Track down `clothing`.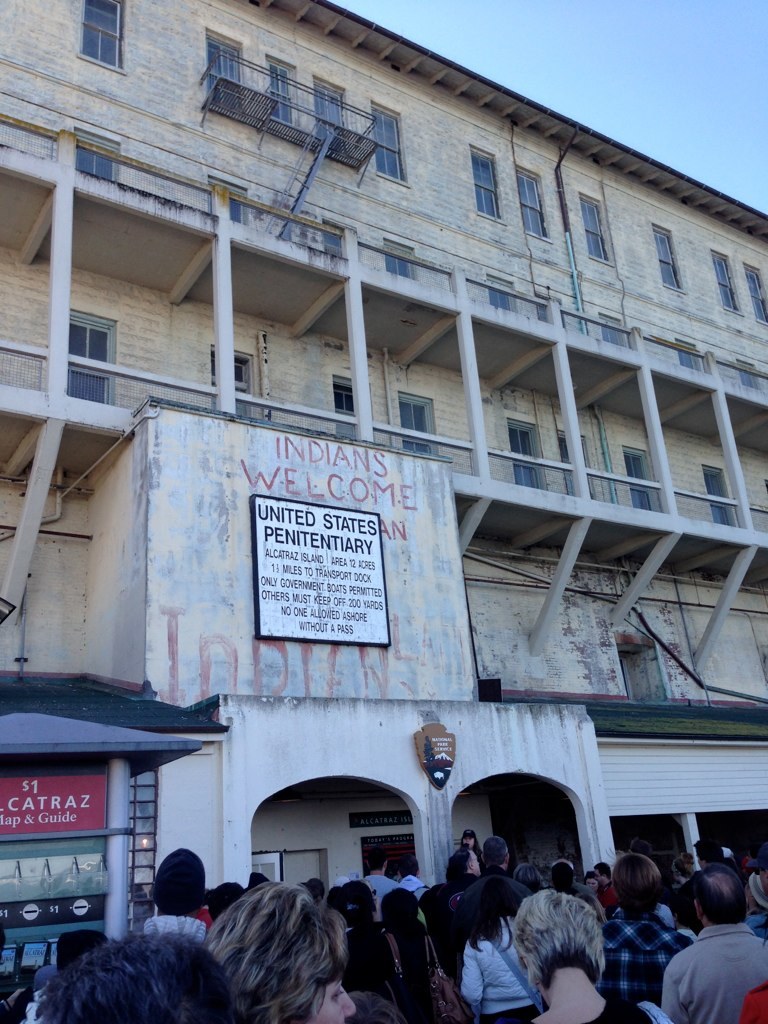
Tracked to [x1=341, y1=920, x2=396, y2=1023].
